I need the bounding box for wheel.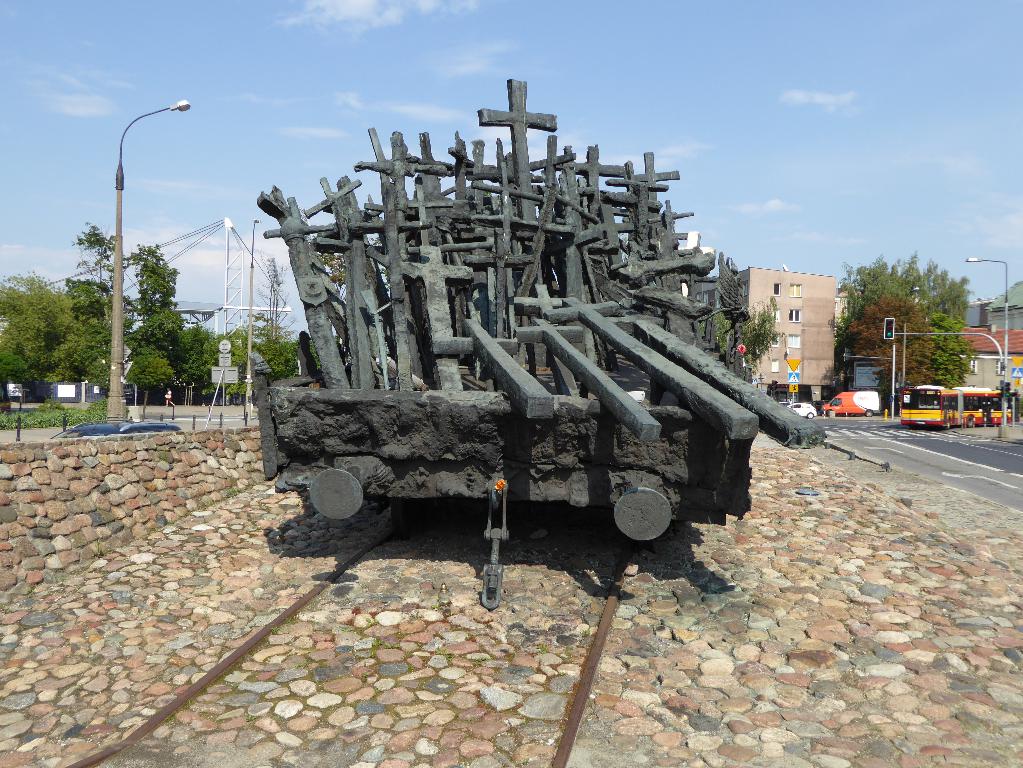
Here it is: (x1=827, y1=410, x2=833, y2=417).
